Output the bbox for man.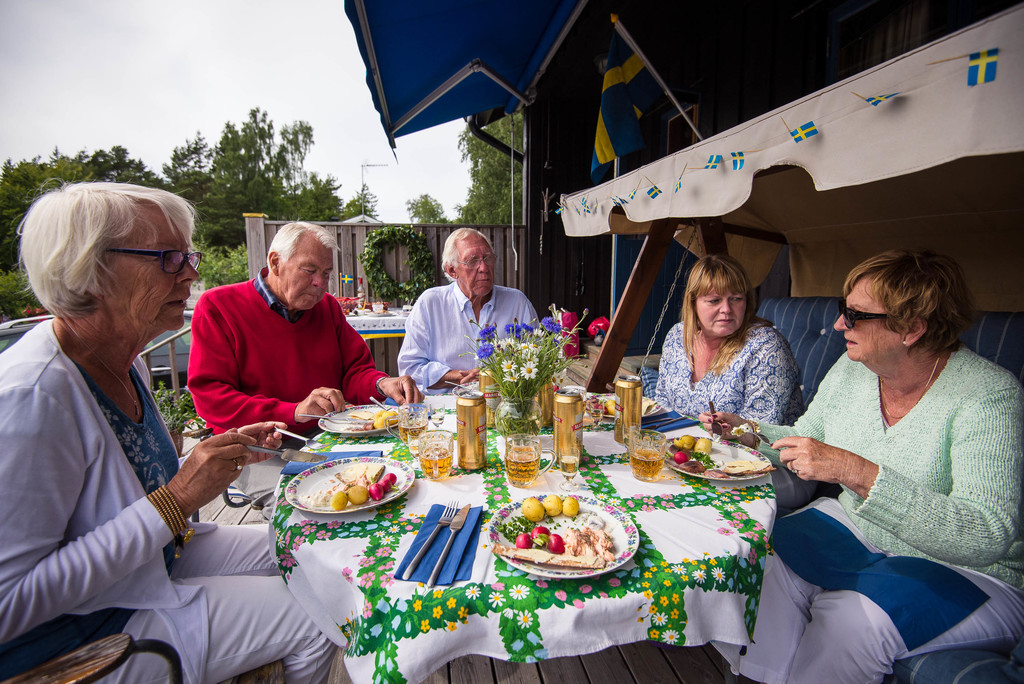
region(179, 214, 425, 513).
